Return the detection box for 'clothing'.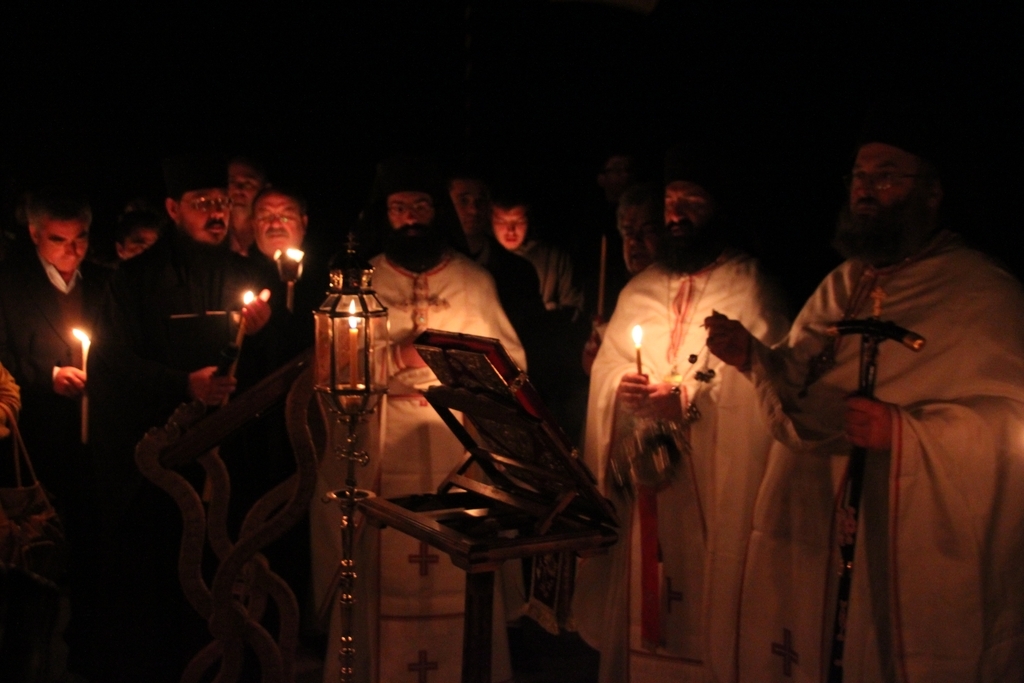
3, 275, 104, 400.
